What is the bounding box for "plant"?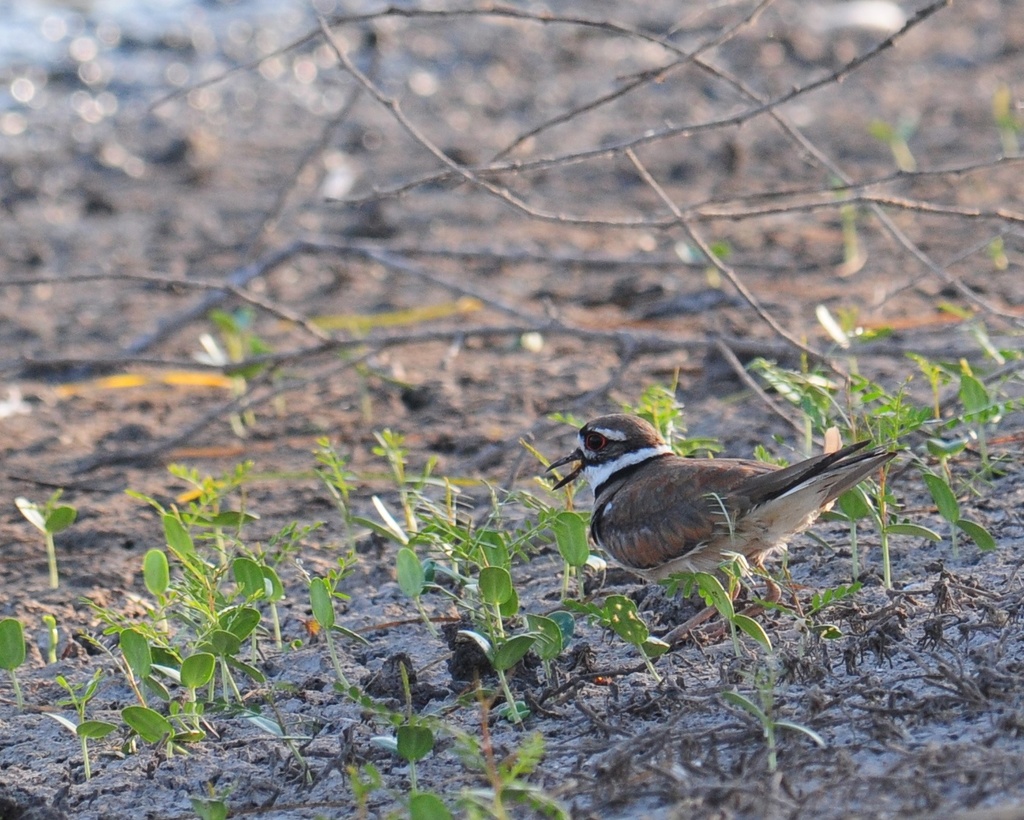
37 611 56 665.
